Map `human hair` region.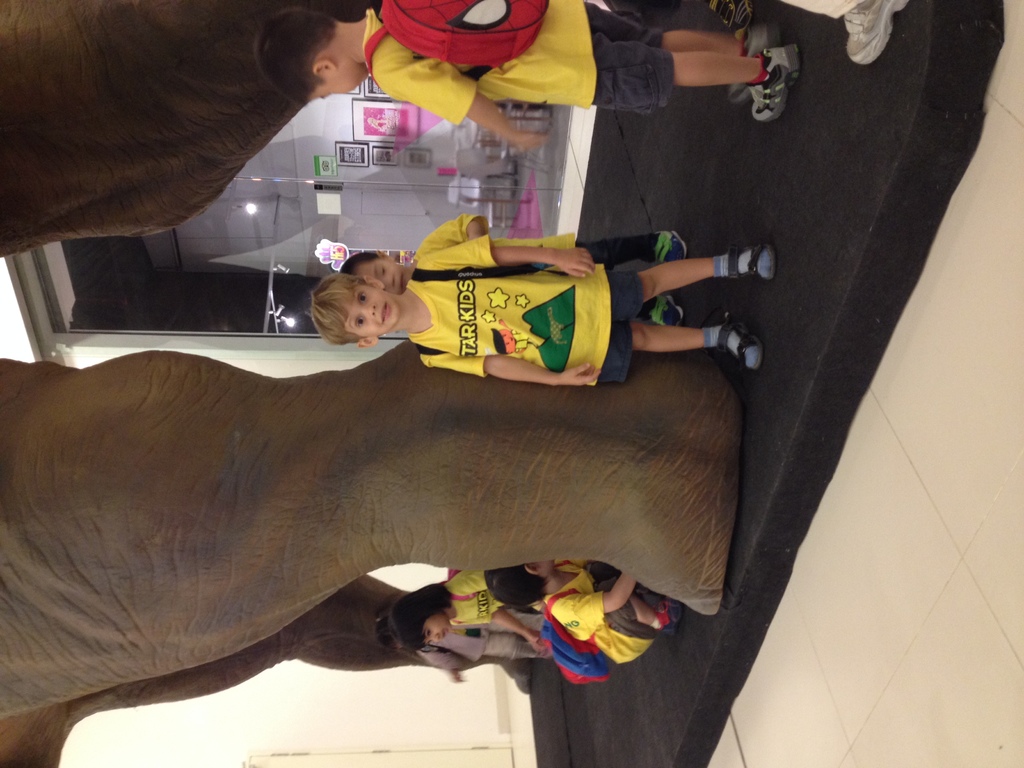
Mapped to [311,275,374,344].
